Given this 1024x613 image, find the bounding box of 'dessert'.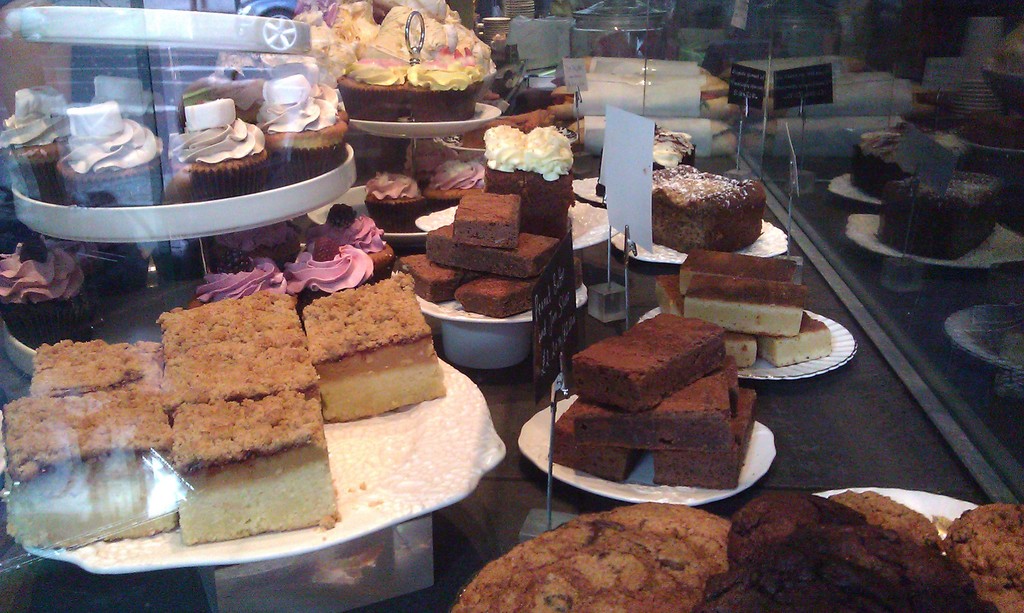
826,493,945,545.
